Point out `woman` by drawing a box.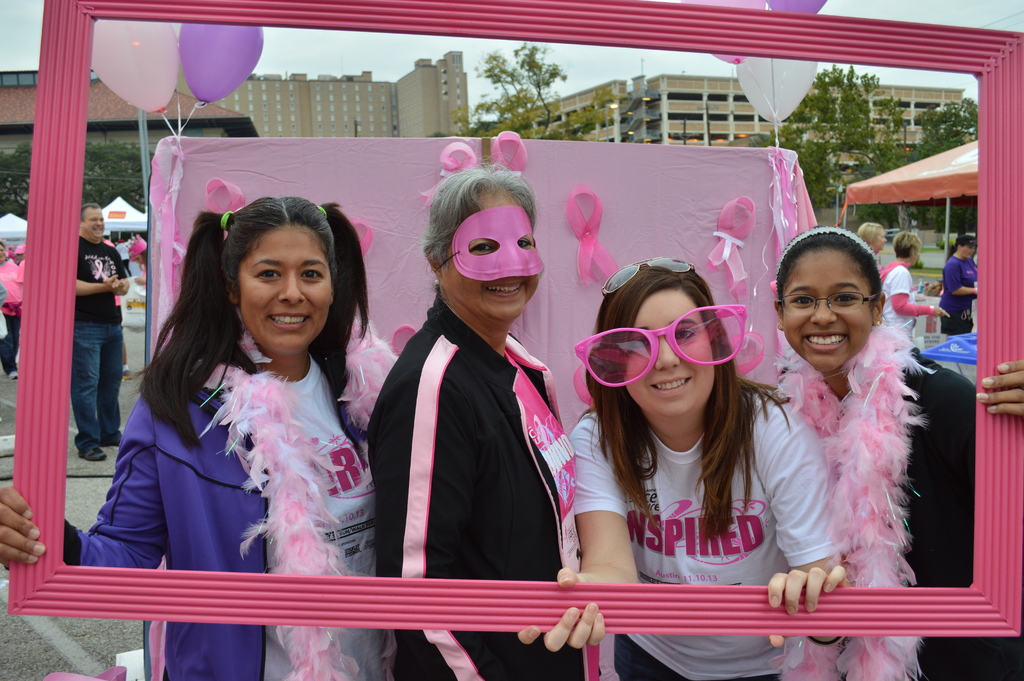
Rect(367, 163, 580, 646).
